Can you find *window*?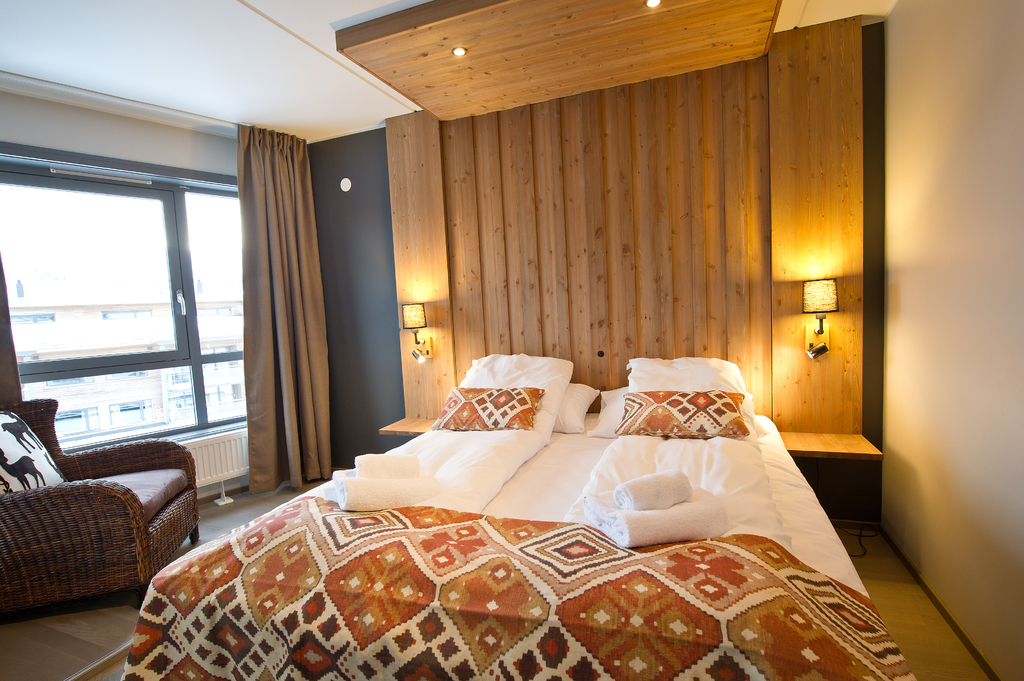
Yes, bounding box: x1=18 y1=140 x2=214 y2=417.
